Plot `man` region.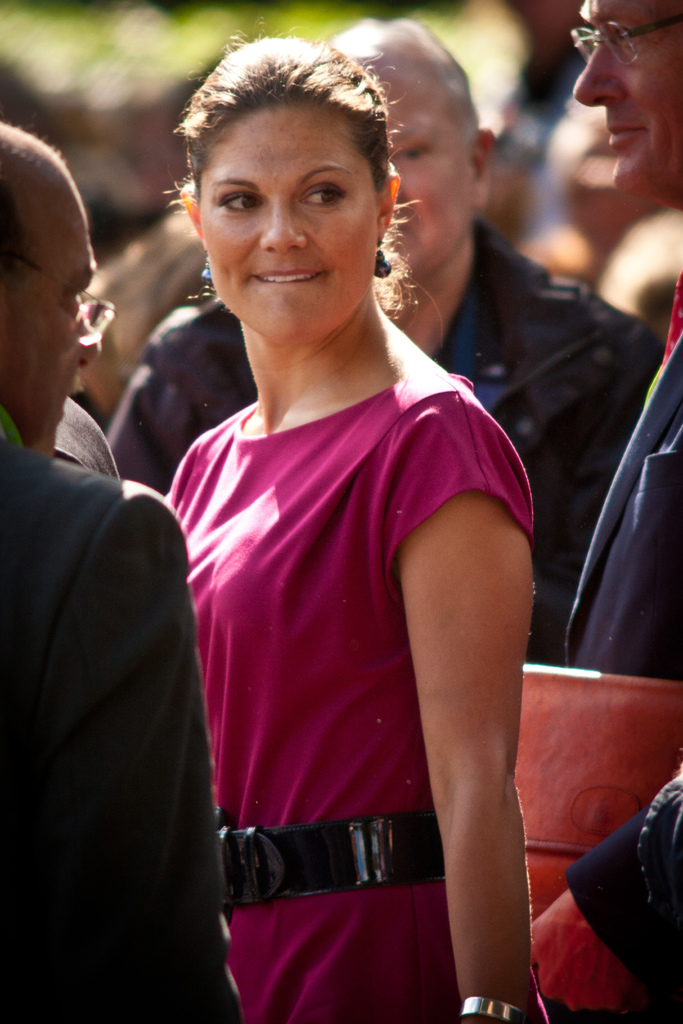
Plotted at [left=0, top=122, right=243, bottom=1023].
